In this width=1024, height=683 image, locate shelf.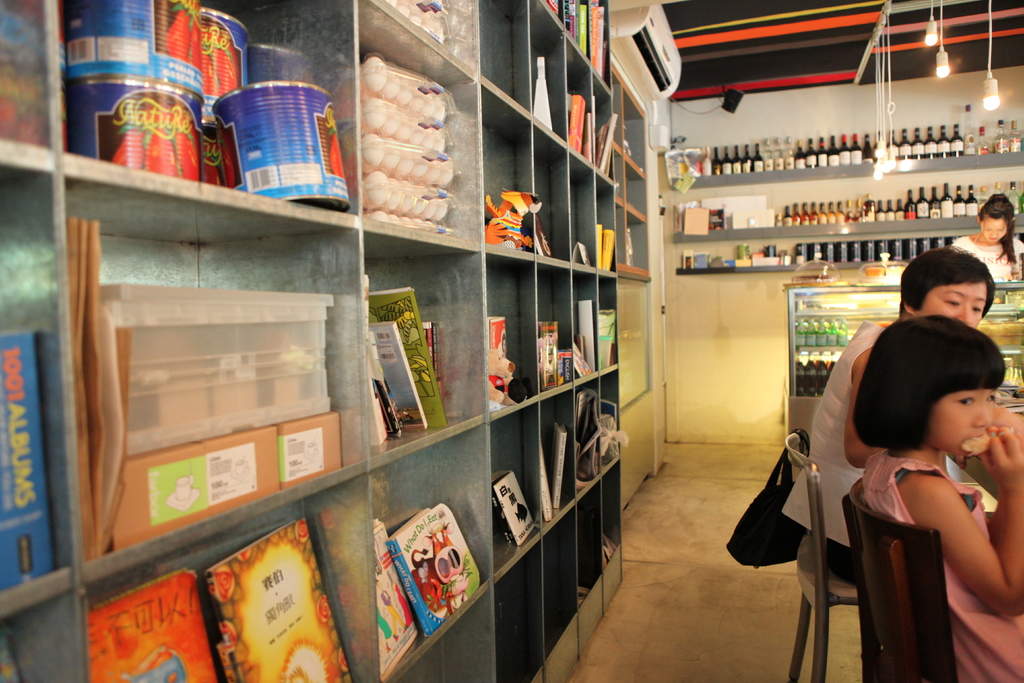
Bounding box: bbox=(0, 0, 361, 220).
